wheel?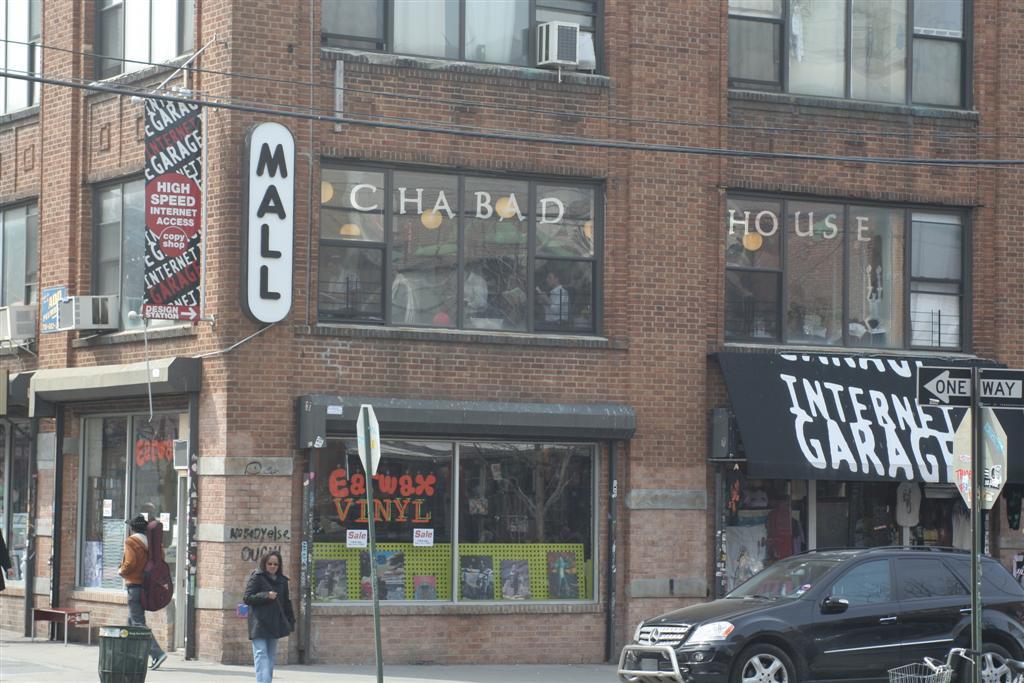
(959,628,1023,682)
